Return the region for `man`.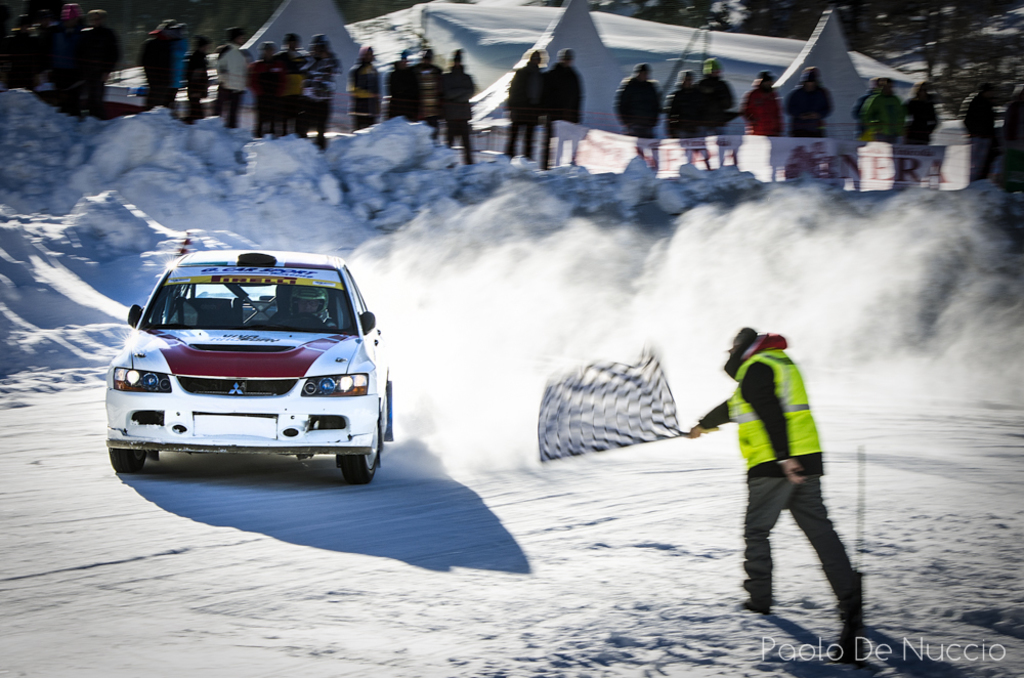
bbox(236, 44, 276, 137).
